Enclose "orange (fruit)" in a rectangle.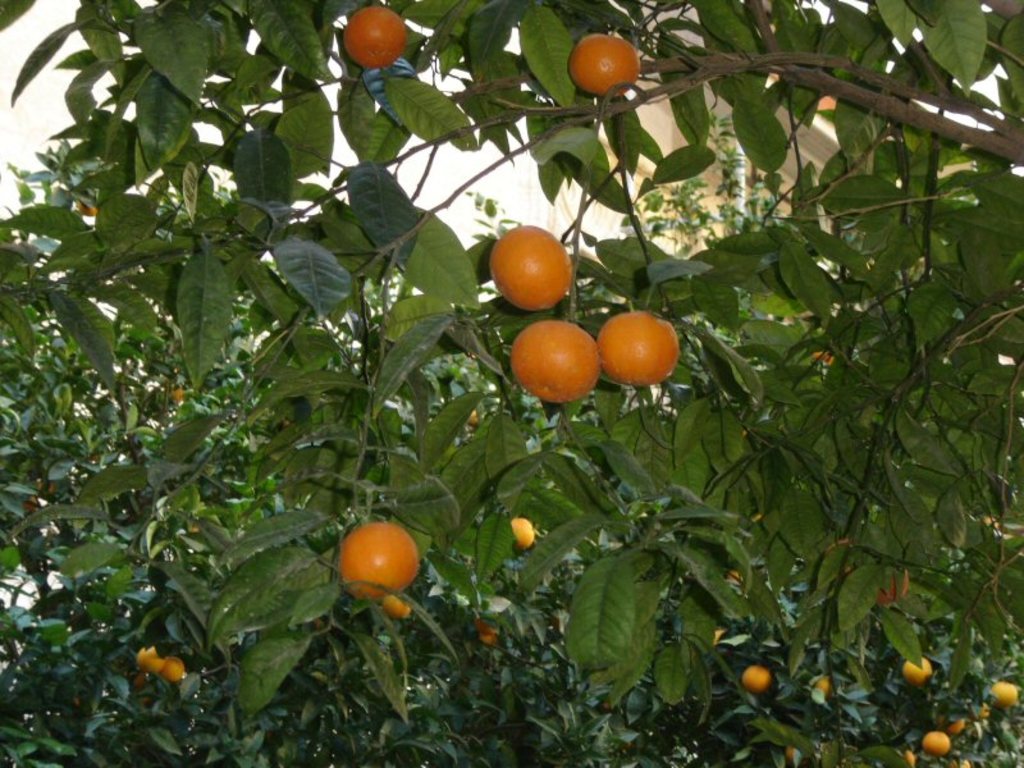
[502,512,540,567].
